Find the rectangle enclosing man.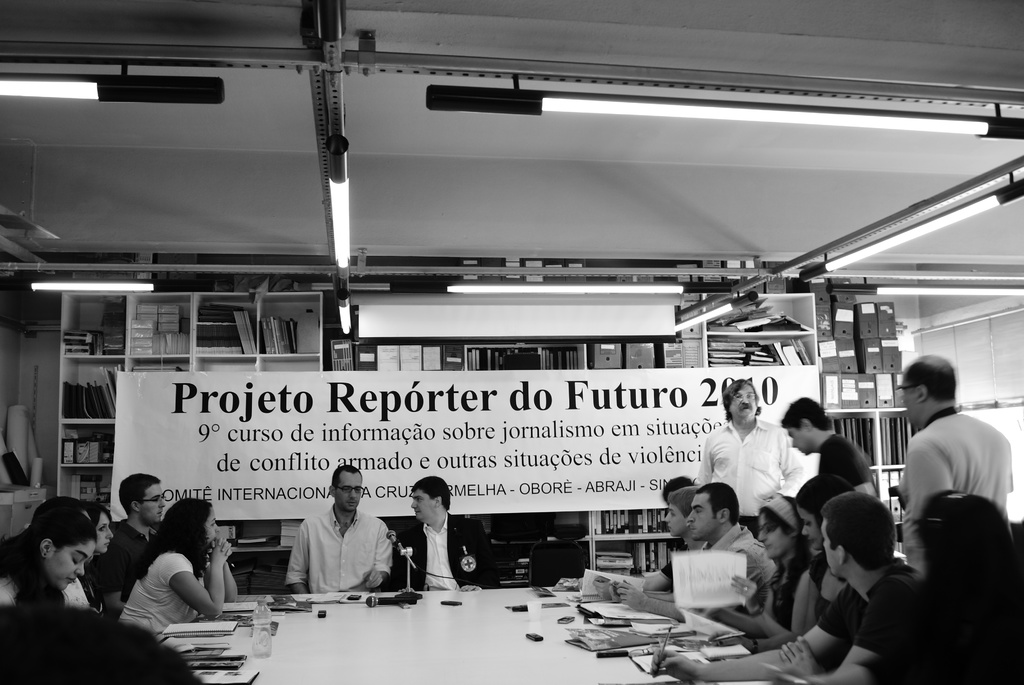
box=[285, 463, 397, 594].
